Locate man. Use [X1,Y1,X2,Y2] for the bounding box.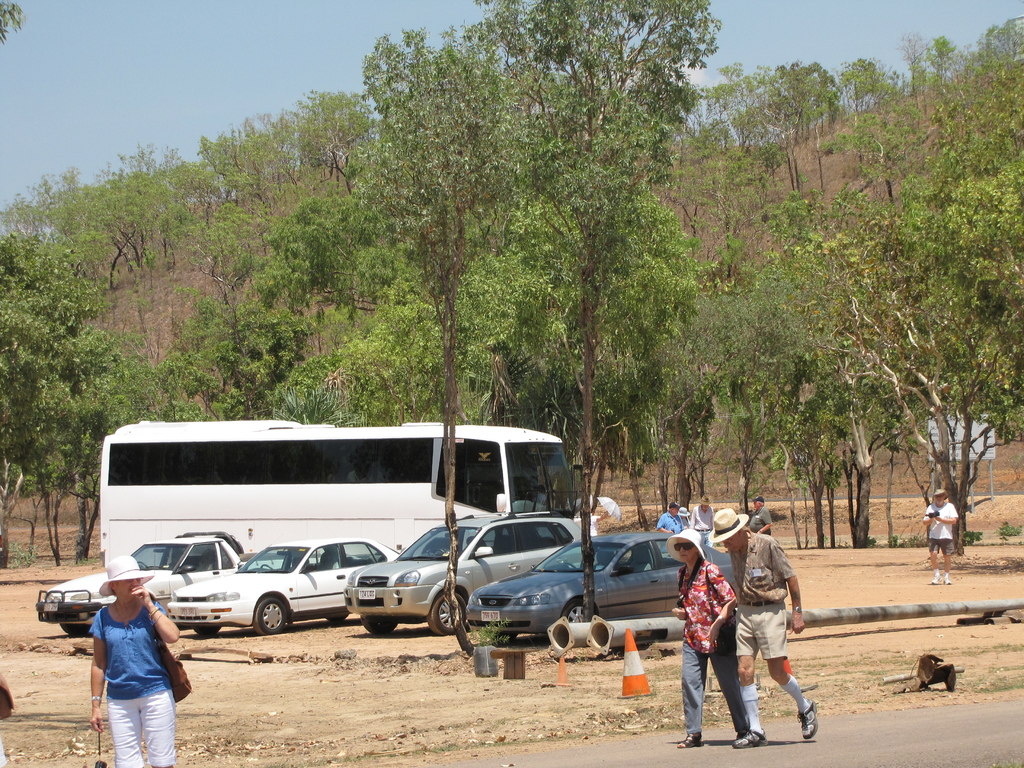
[922,488,959,586].
